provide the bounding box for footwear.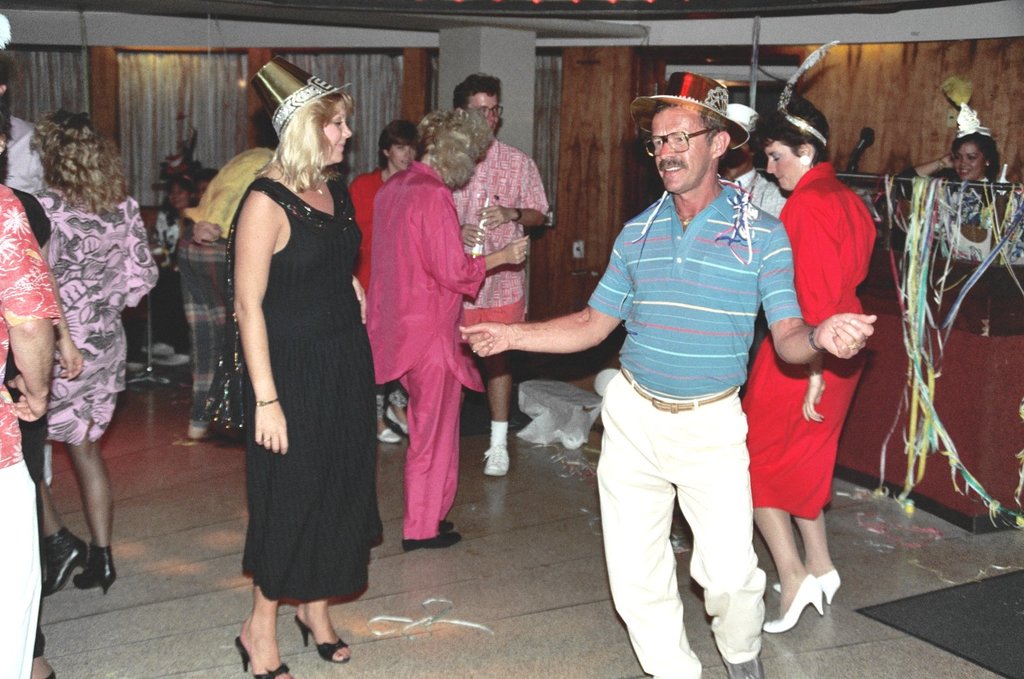
Rect(68, 539, 116, 594).
